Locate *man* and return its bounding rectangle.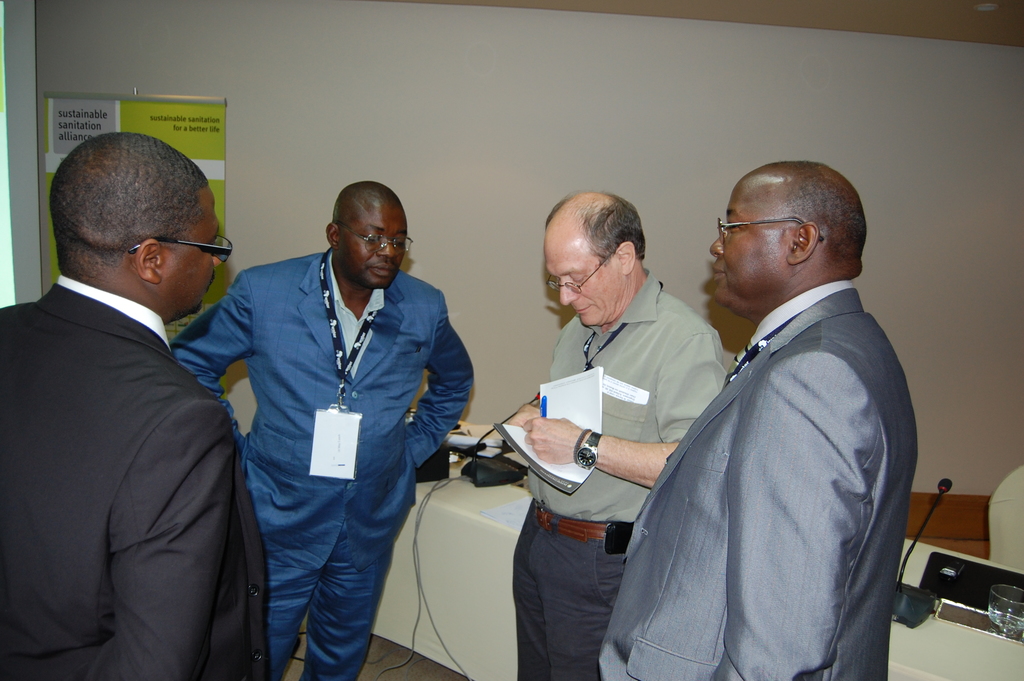
locate(0, 129, 270, 680).
